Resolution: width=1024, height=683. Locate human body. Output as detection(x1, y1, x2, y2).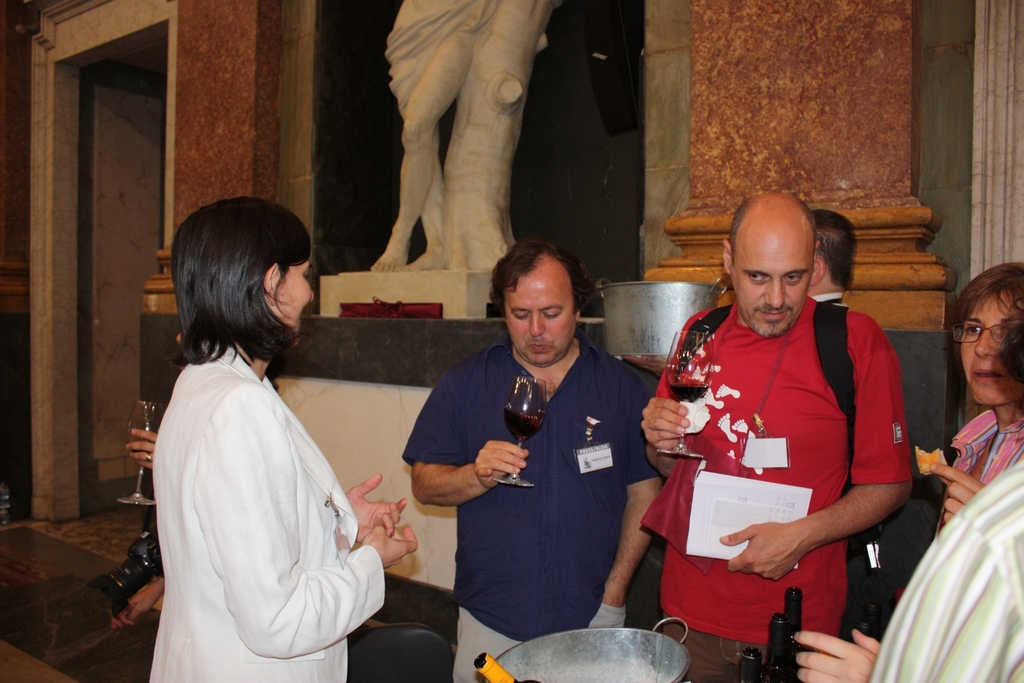
detection(640, 292, 933, 682).
